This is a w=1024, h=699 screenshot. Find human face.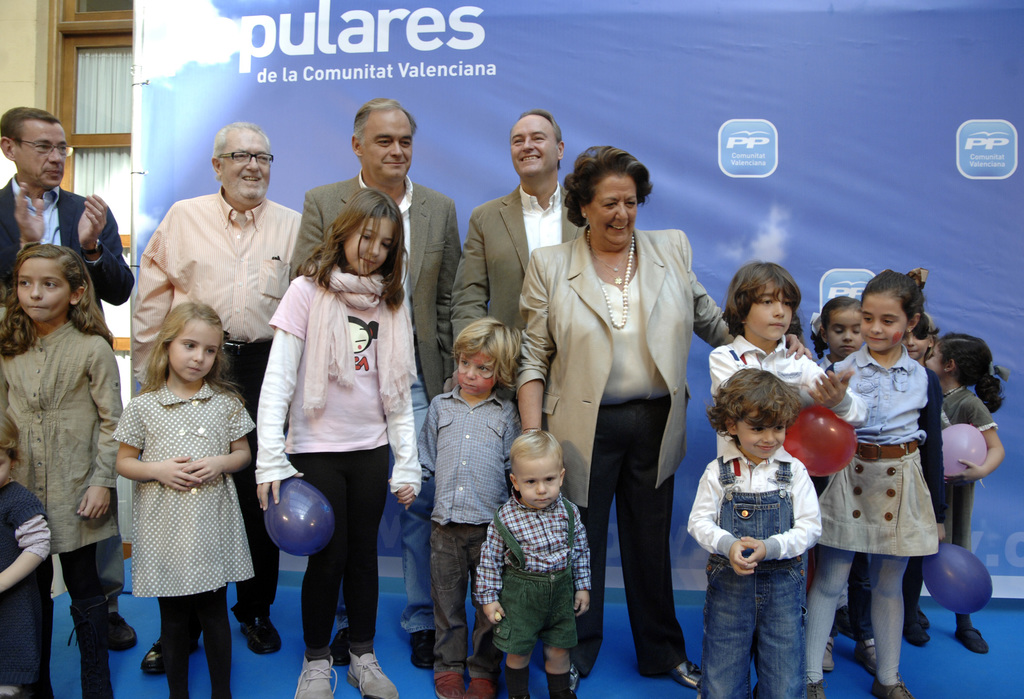
Bounding box: Rect(516, 461, 553, 505).
